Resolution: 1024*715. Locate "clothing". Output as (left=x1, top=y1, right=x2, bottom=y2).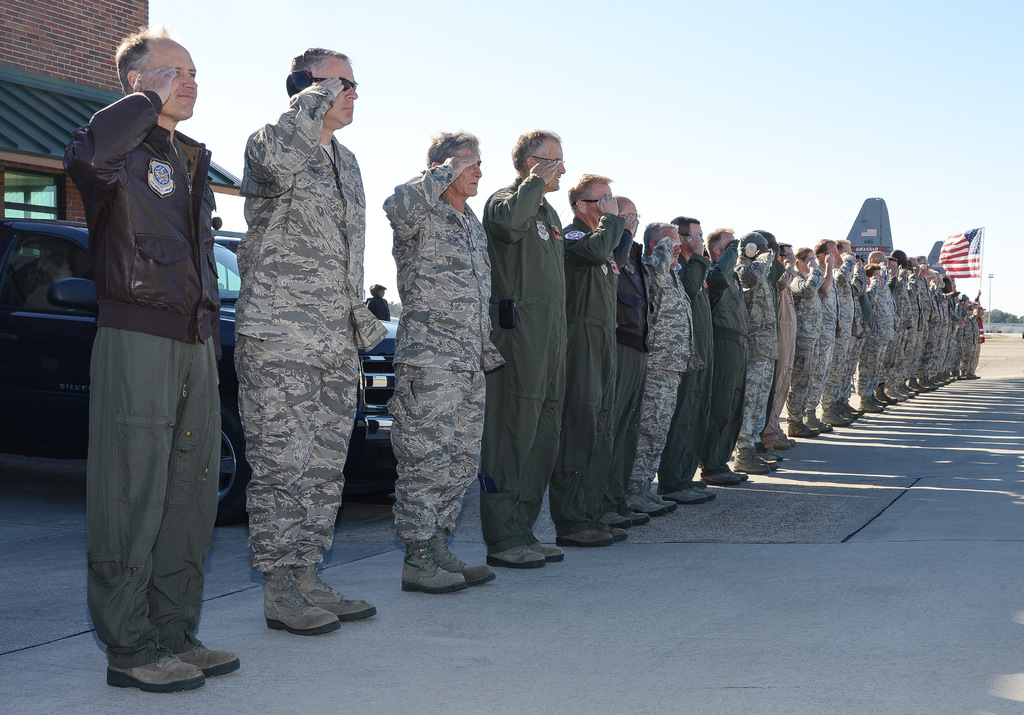
(left=846, top=258, right=865, bottom=378).
